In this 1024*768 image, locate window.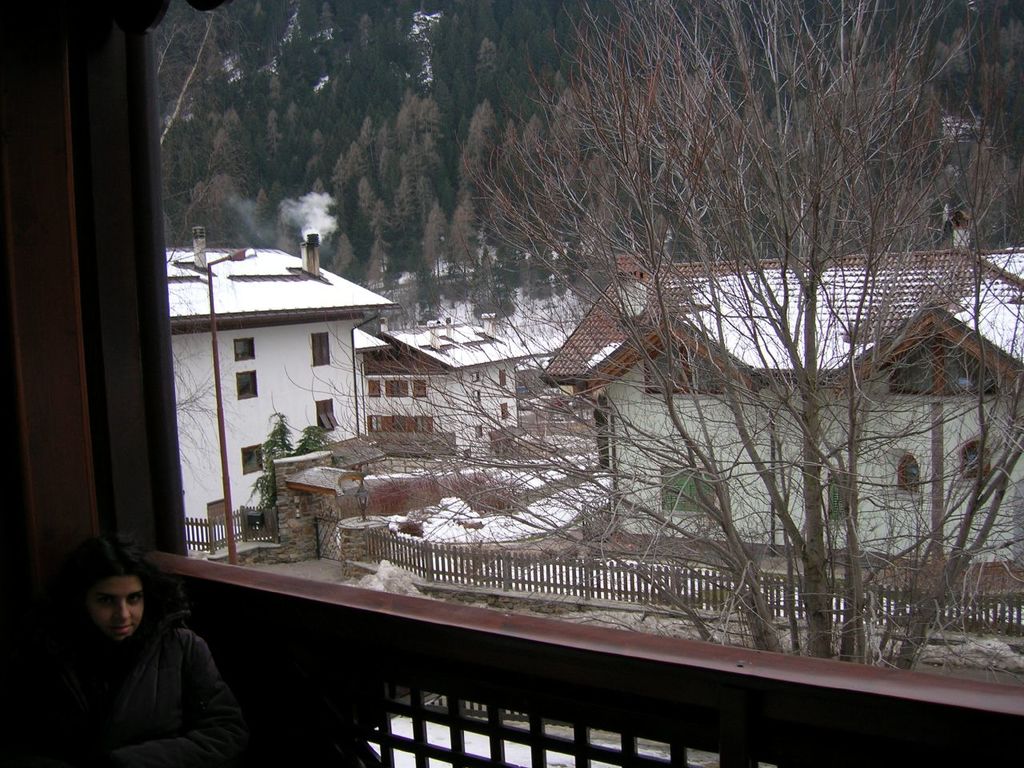
Bounding box: rect(240, 442, 268, 474).
